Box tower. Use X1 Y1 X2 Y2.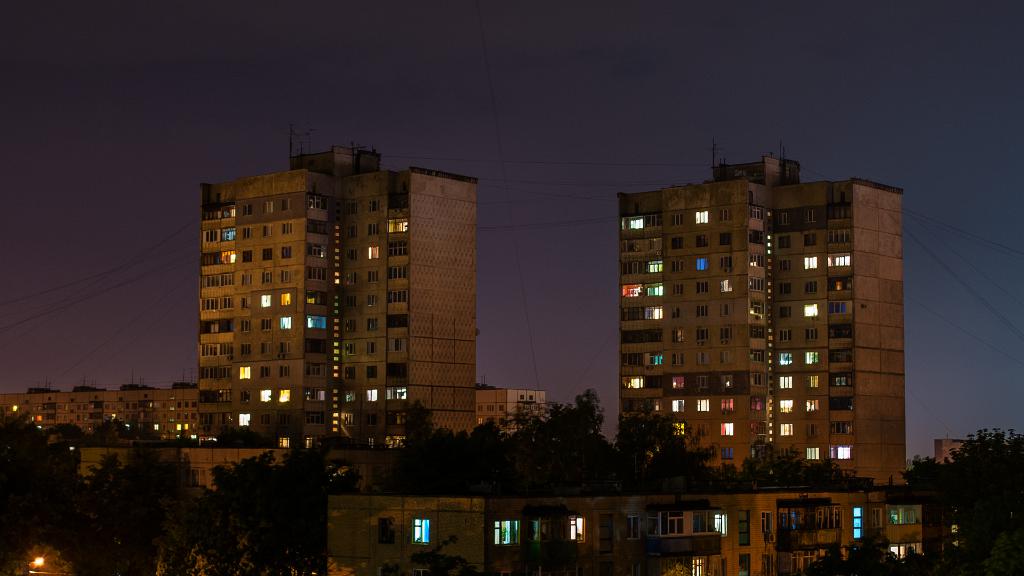
201 131 474 456.
